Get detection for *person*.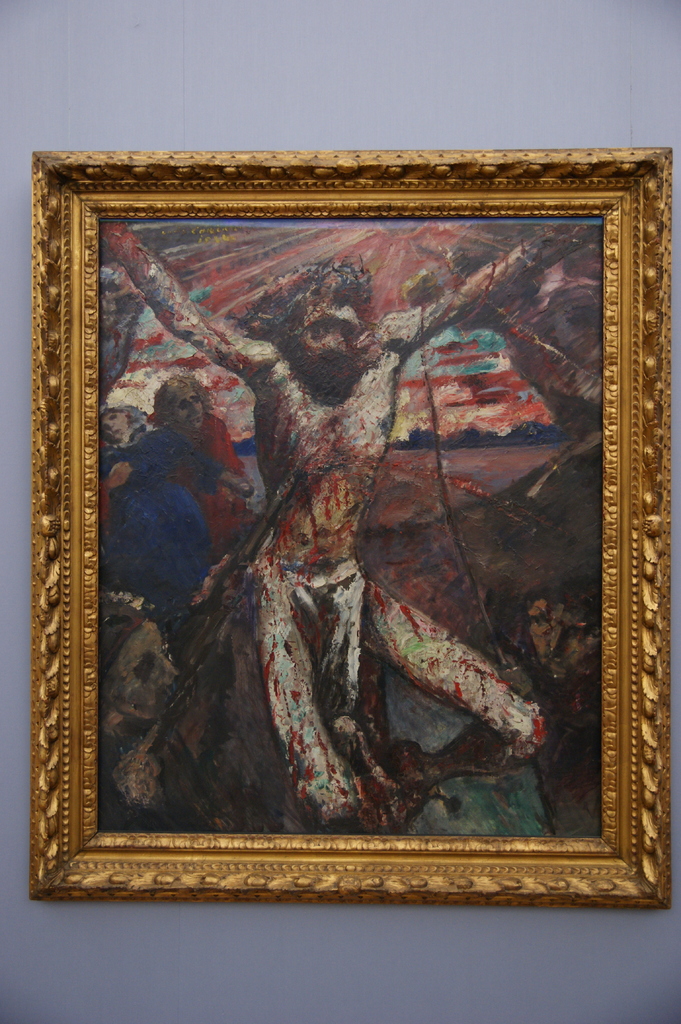
Detection: [91,211,598,841].
